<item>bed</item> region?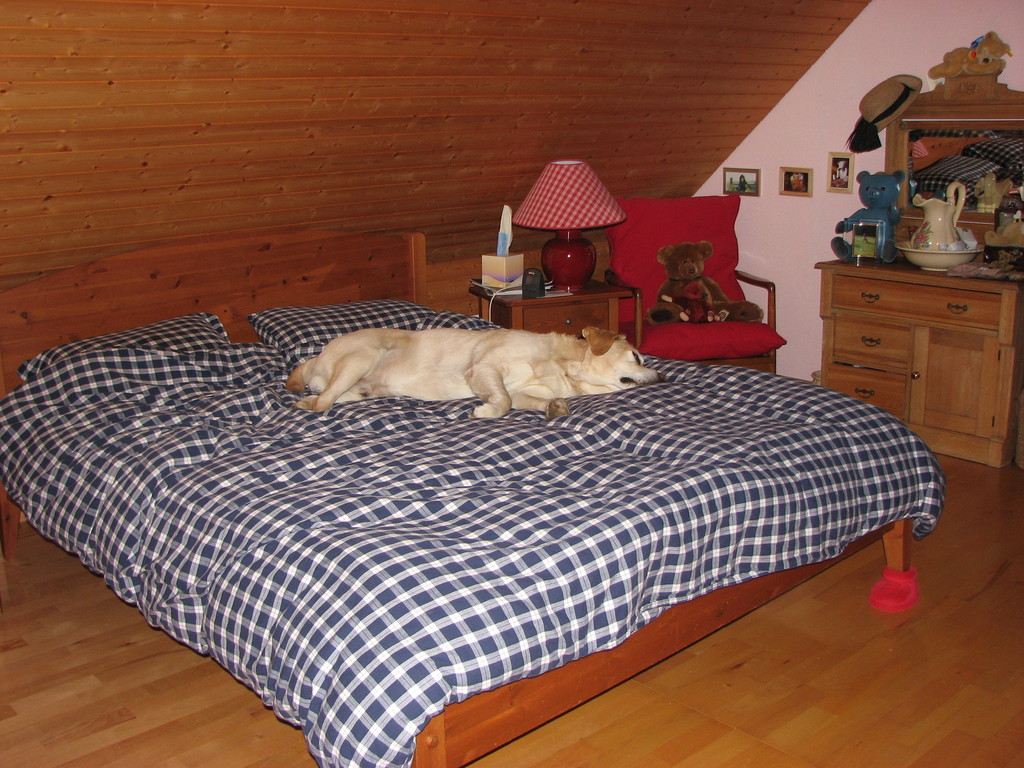
0 230 949 767
